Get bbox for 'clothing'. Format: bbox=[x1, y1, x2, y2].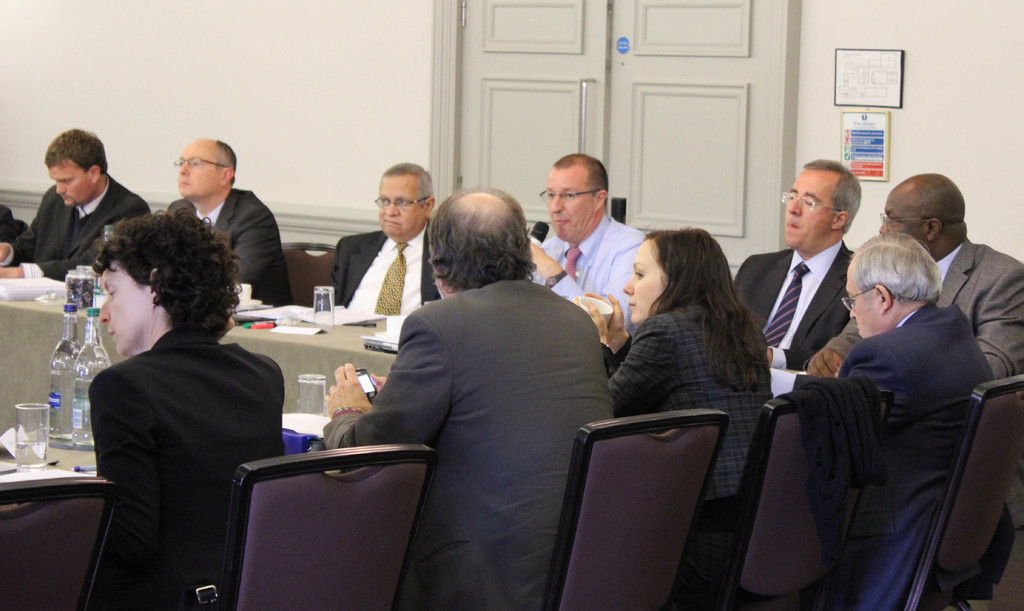
bbox=[4, 167, 157, 277].
